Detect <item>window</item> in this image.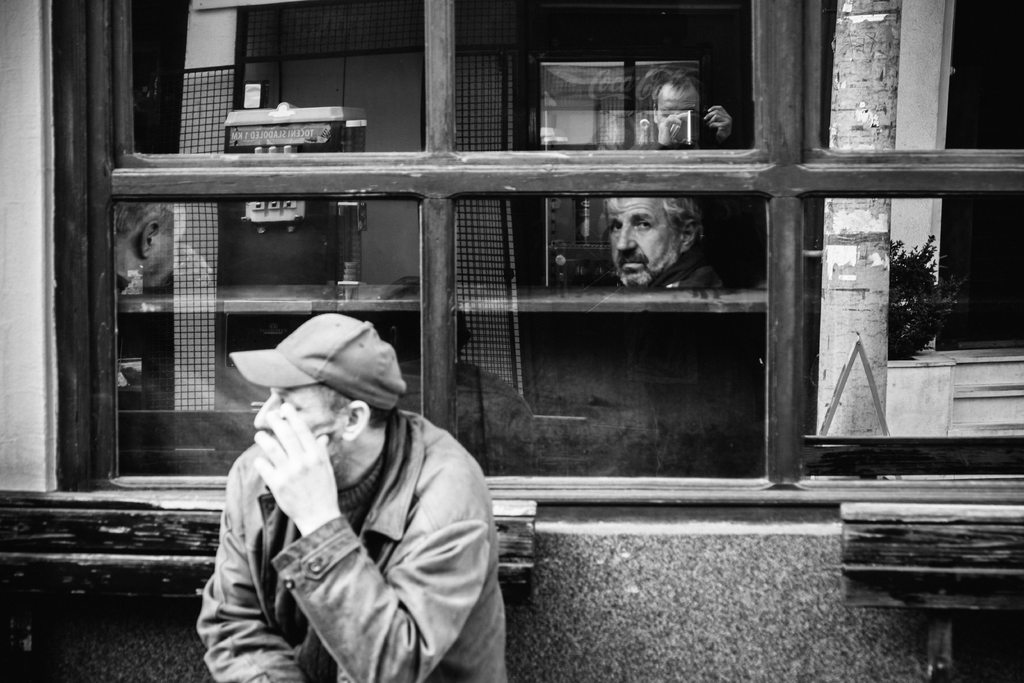
Detection: select_region(54, 1, 1023, 513).
